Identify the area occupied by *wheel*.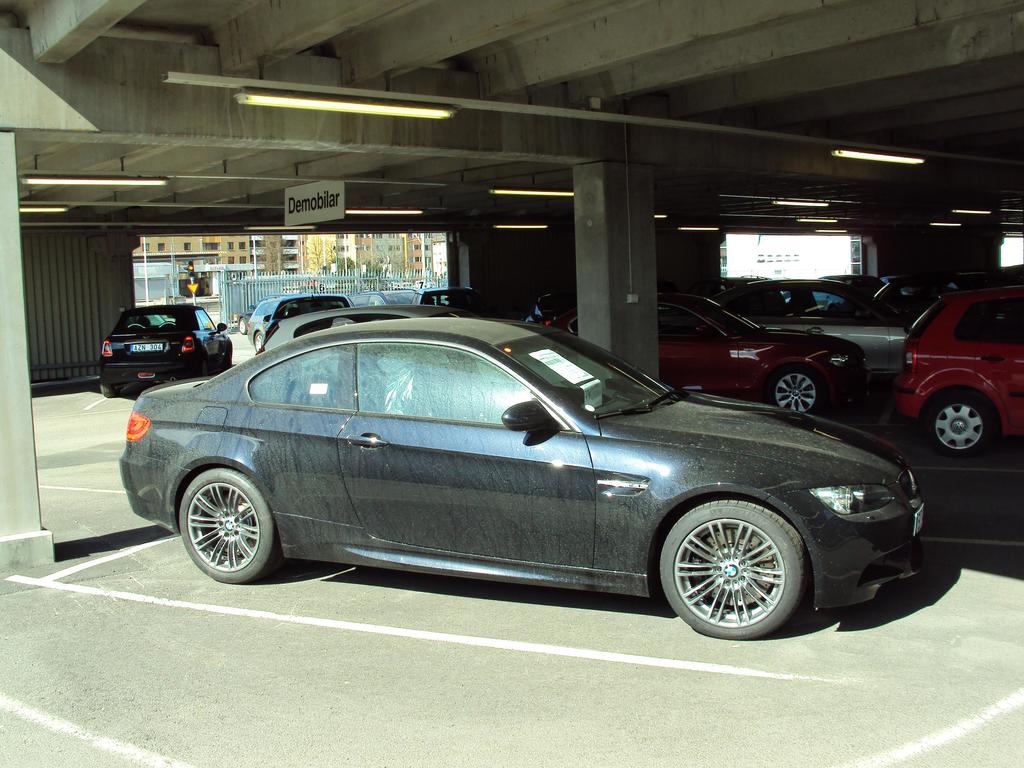
Area: BBox(238, 317, 247, 333).
